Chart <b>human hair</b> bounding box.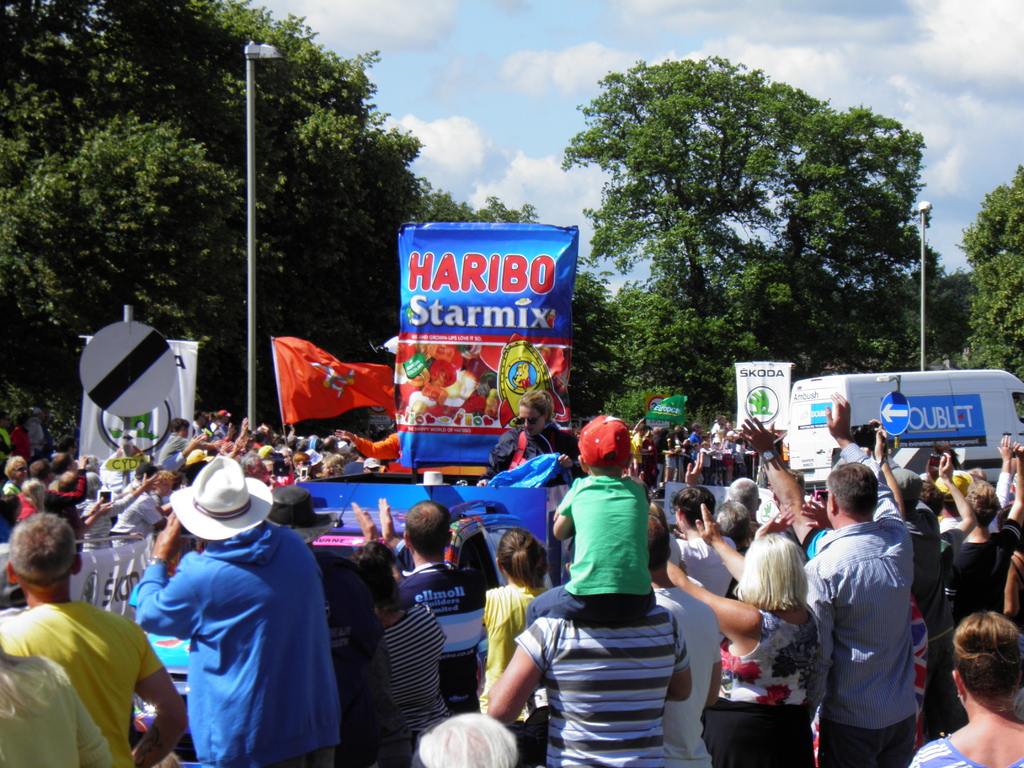
Charted: locate(353, 540, 399, 609).
